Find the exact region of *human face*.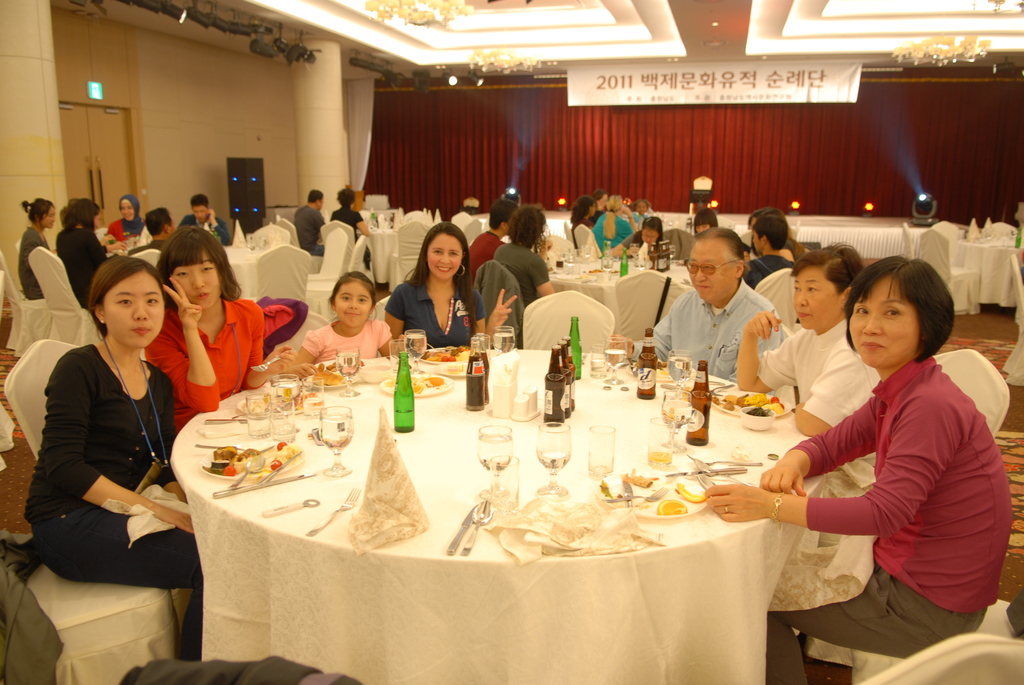
Exact region: Rect(193, 201, 207, 224).
